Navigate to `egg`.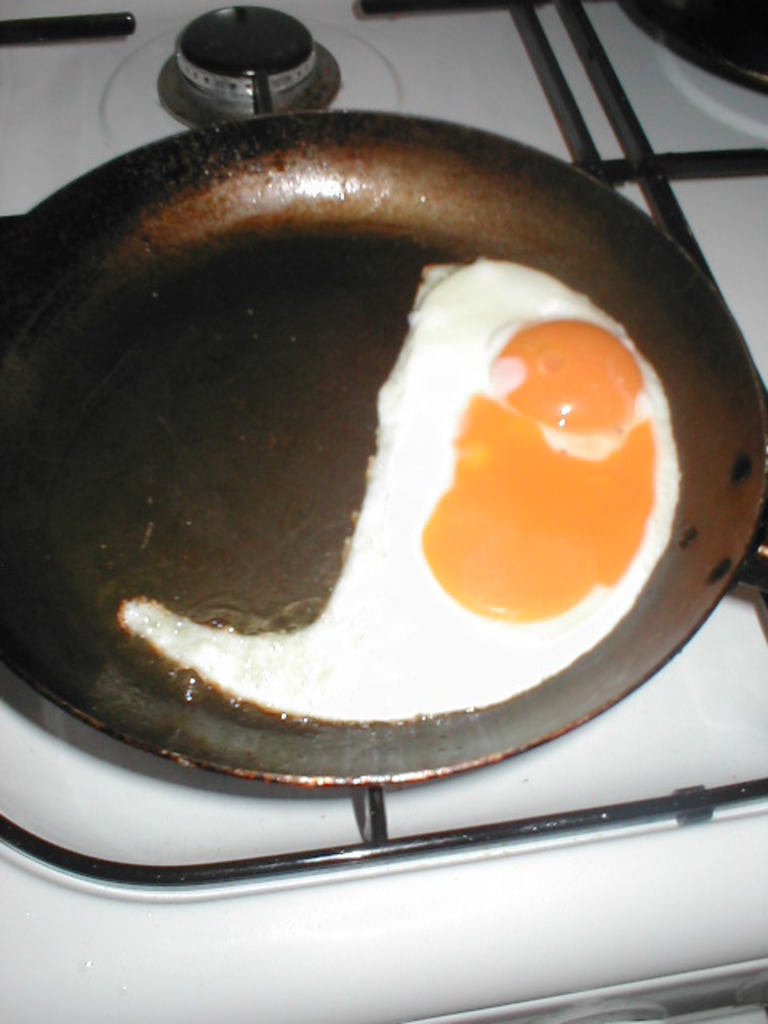
Navigation target: (left=118, top=253, right=682, bottom=731).
